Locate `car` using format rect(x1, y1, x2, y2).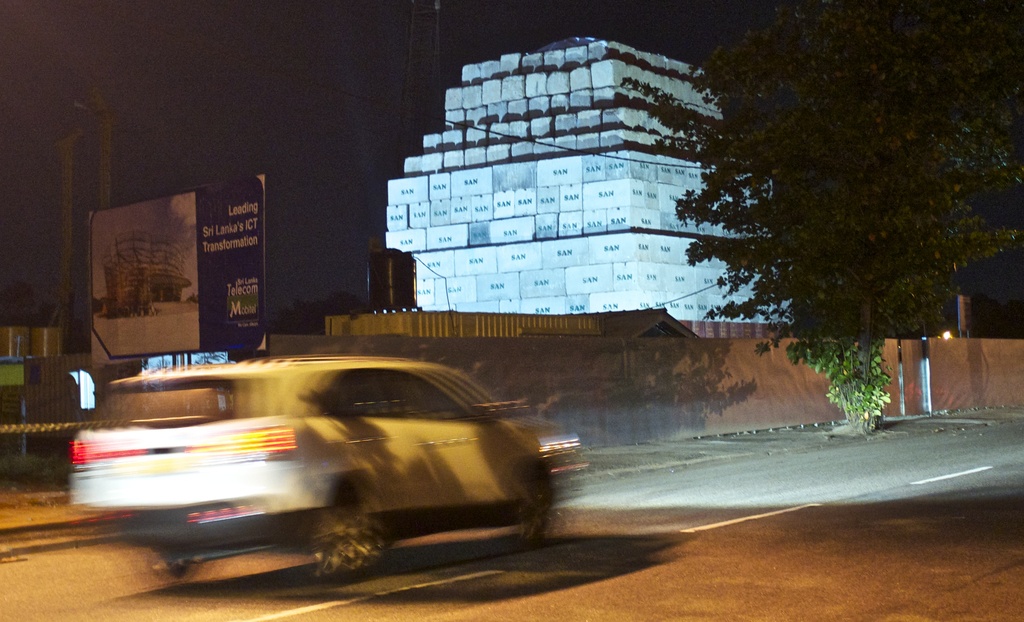
rect(74, 361, 581, 578).
